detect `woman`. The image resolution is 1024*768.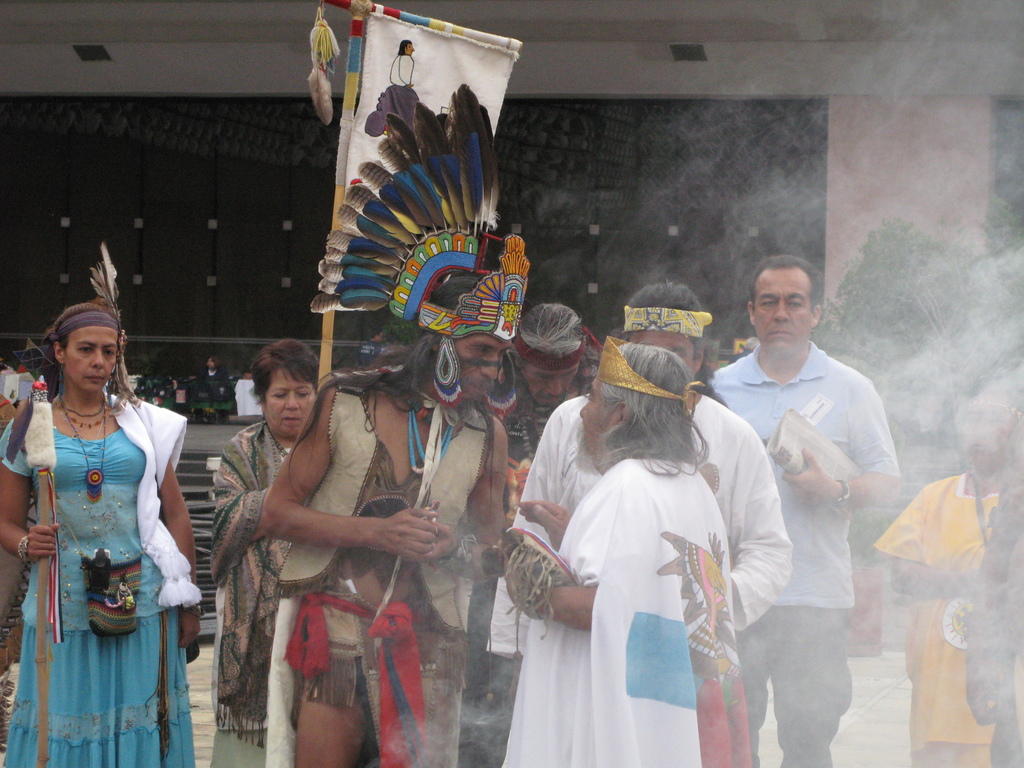
bbox(214, 336, 326, 765).
